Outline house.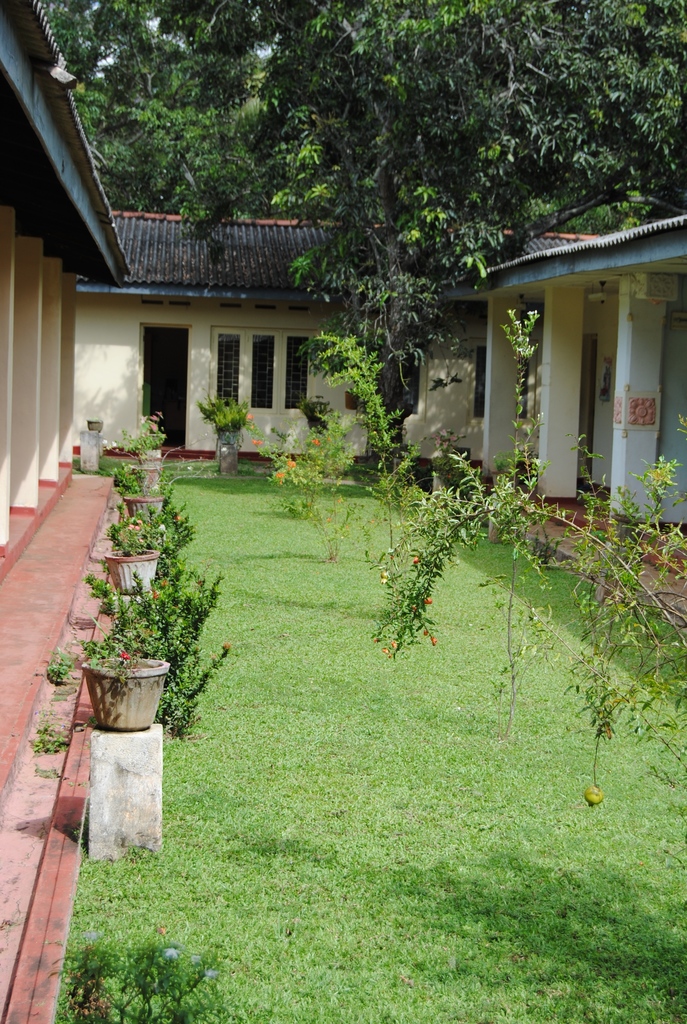
Outline: pyautogui.locateOnScreen(0, 0, 686, 1016).
